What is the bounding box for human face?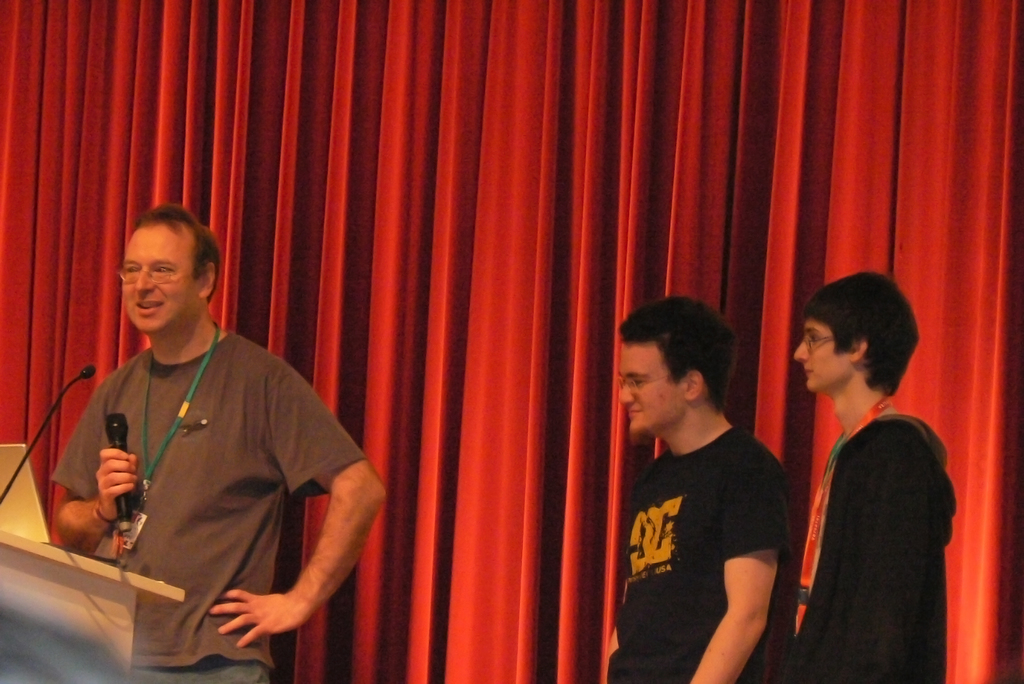
{"x1": 795, "y1": 320, "x2": 847, "y2": 394}.
